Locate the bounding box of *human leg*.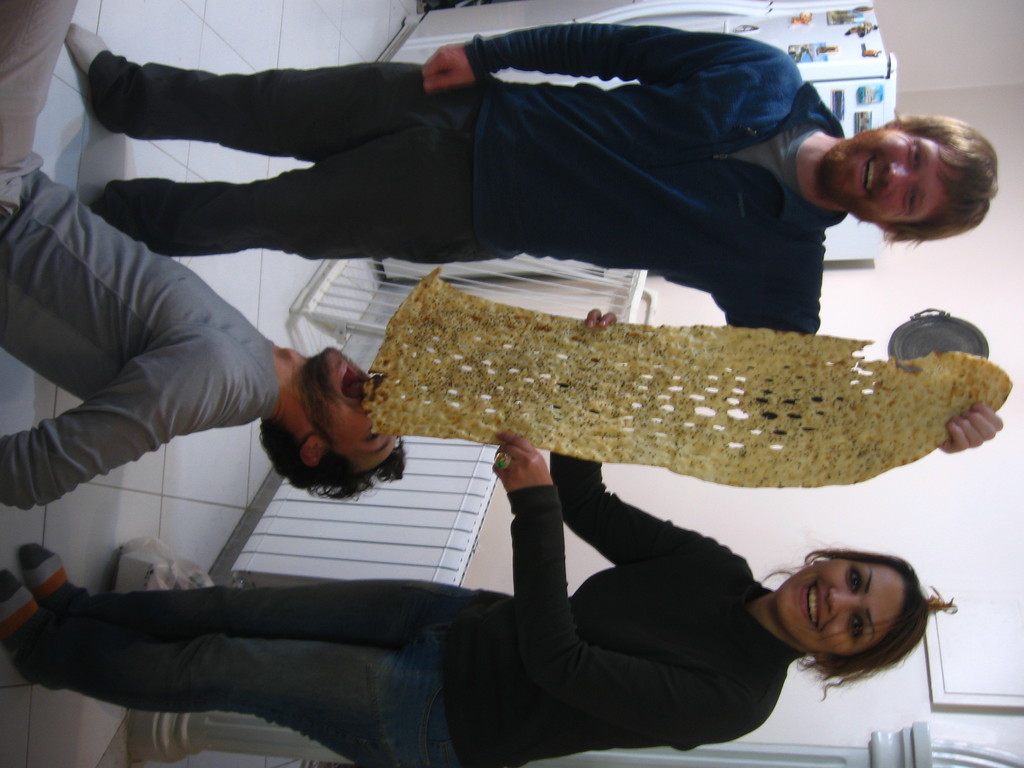
Bounding box: (13, 539, 424, 647).
